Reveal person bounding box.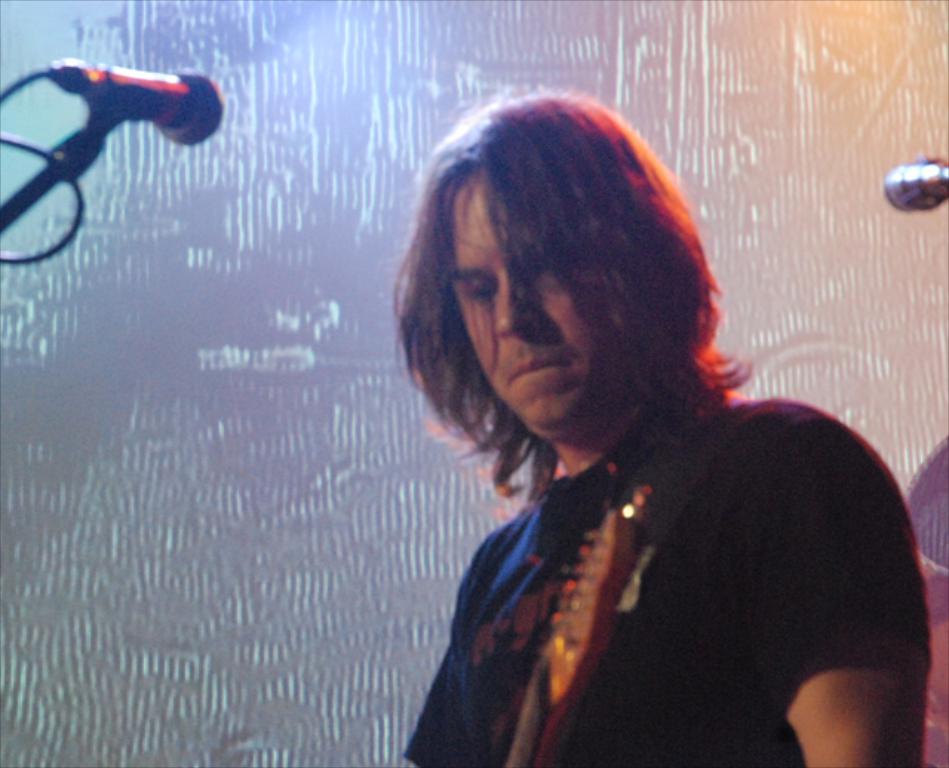
Revealed: BBox(371, 85, 927, 765).
